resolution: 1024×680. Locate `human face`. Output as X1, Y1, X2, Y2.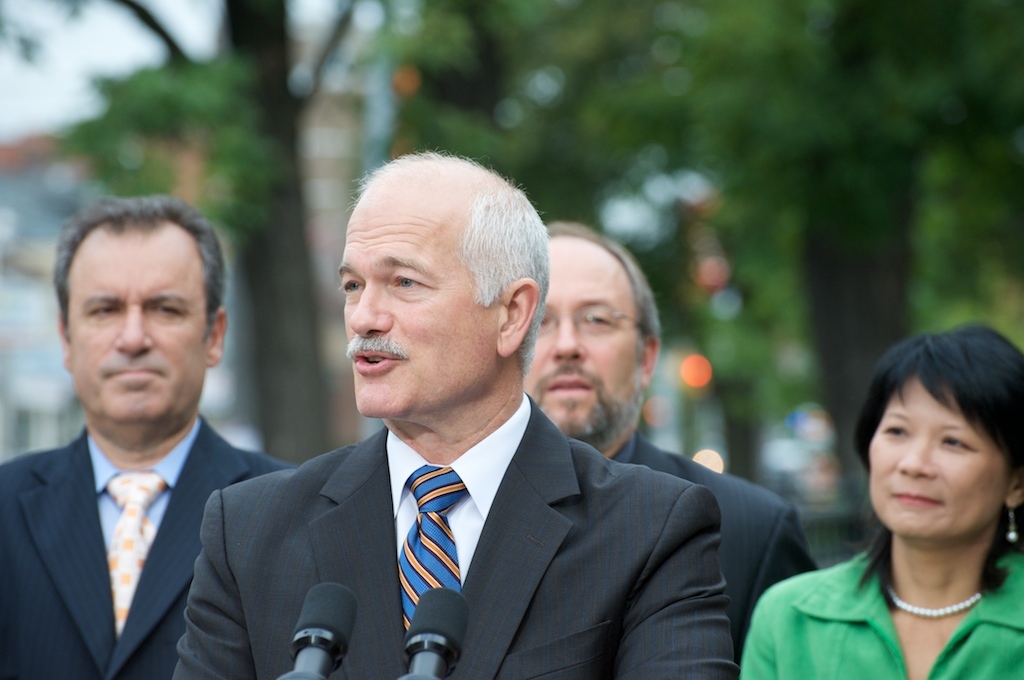
339, 180, 501, 413.
